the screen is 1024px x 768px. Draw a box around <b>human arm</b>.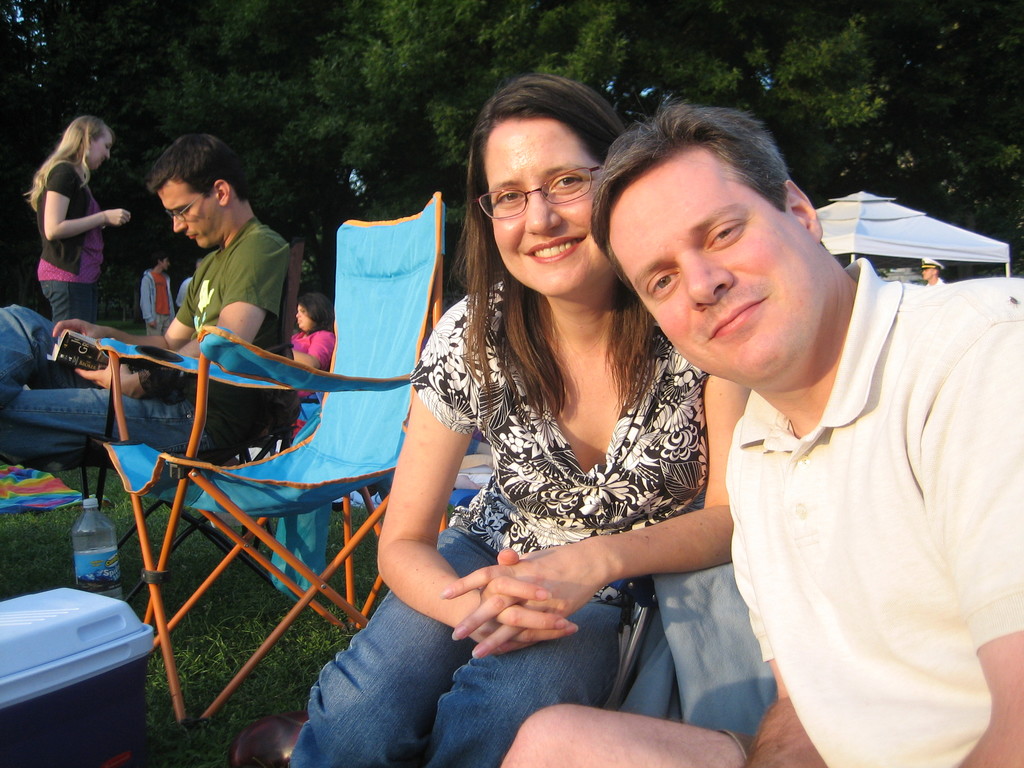
293,332,330,379.
